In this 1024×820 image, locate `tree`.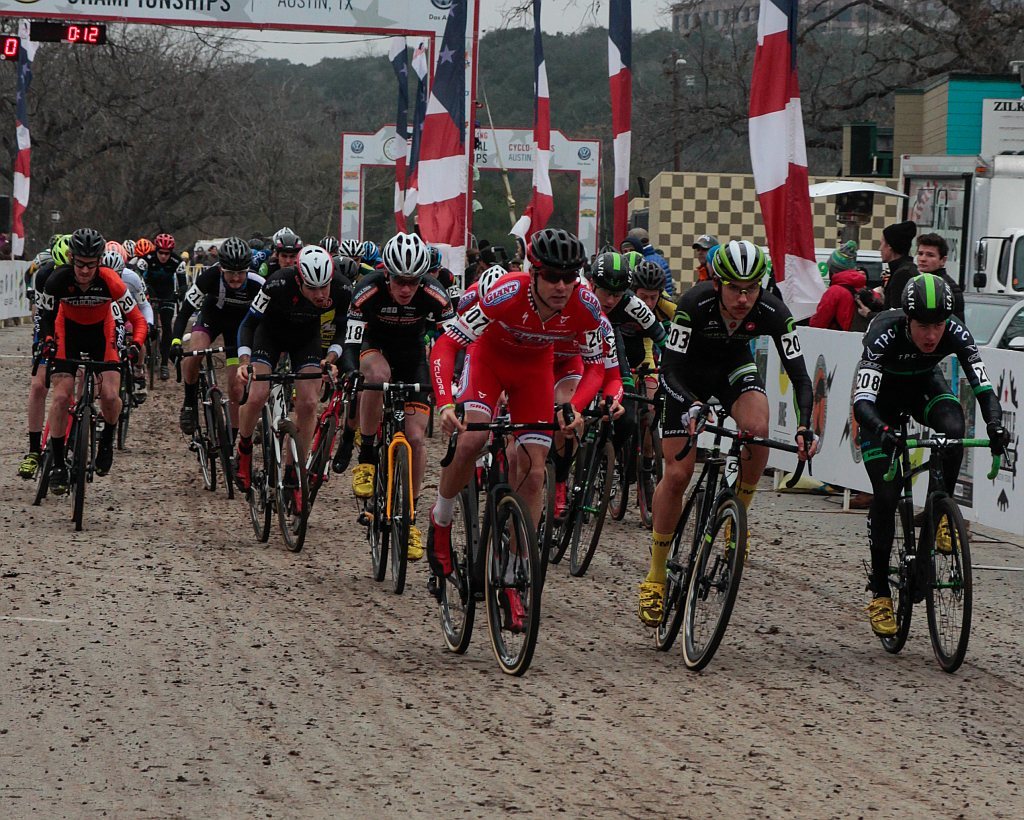
Bounding box: box=[640, 0, 1023, 164].
